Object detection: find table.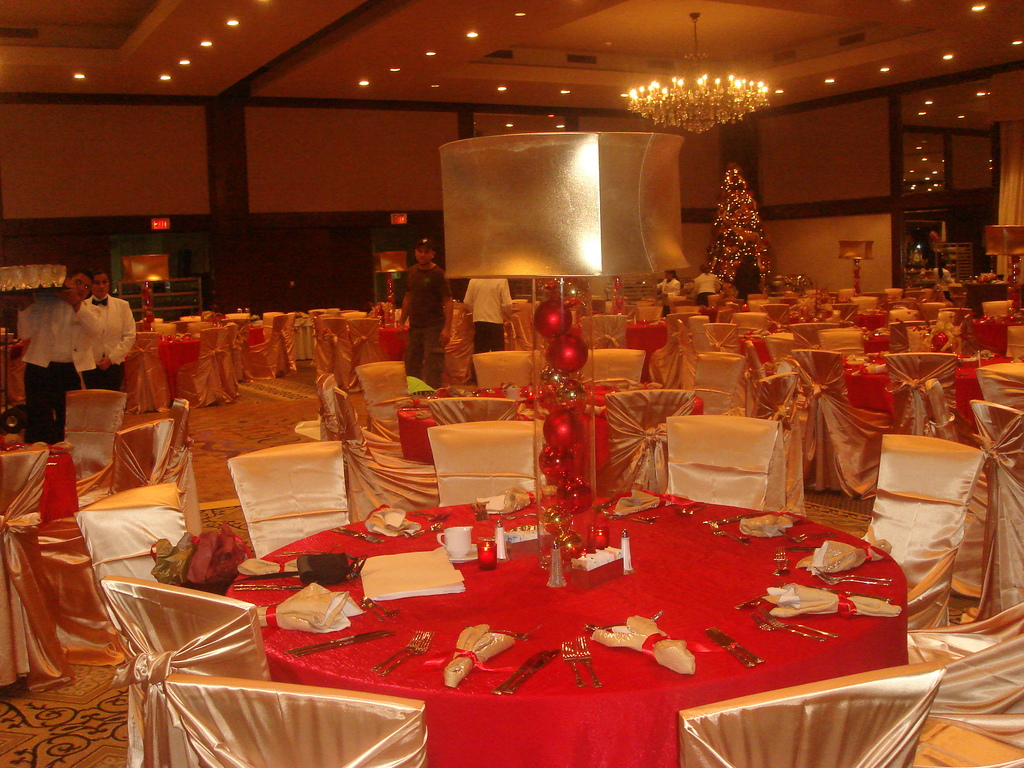
Rect(396, 383, 706, 478).
